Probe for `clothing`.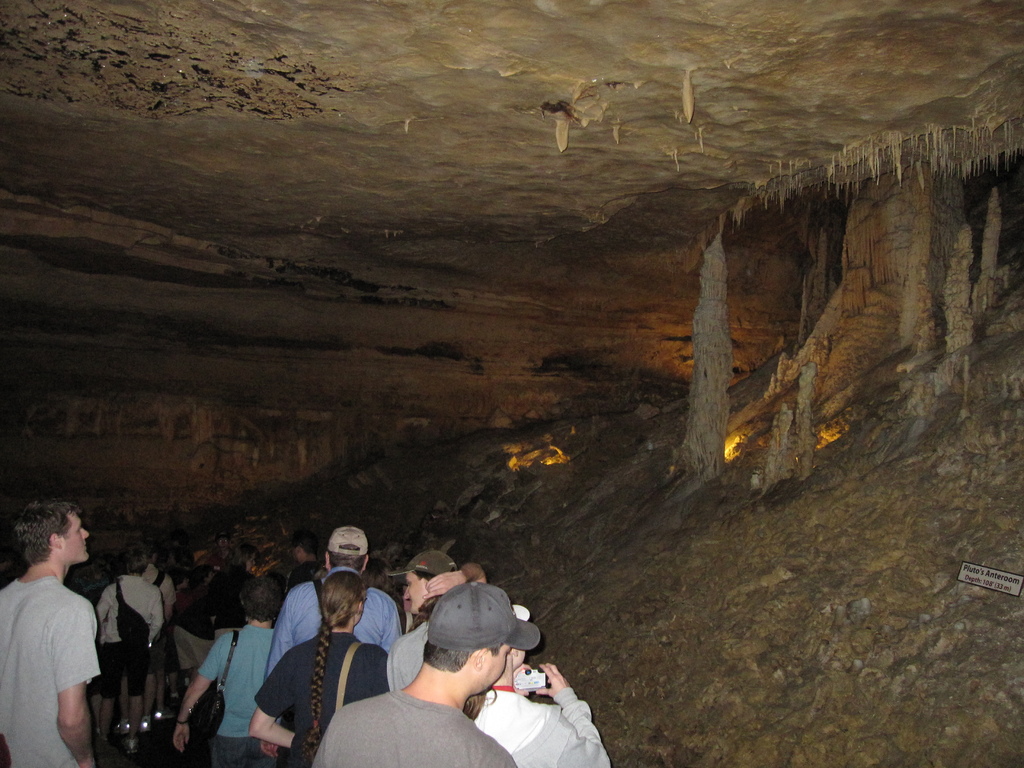
Probe result: [x1=310, y1=688, x2=516, y2=767].
